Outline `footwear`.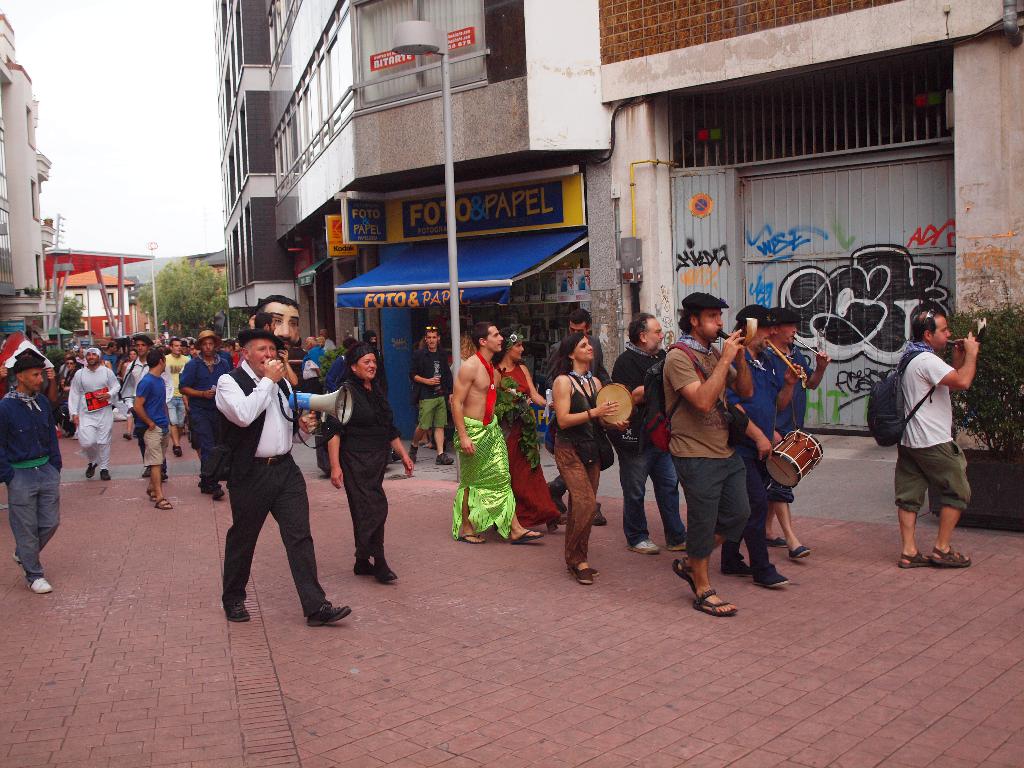
Outline: box(779, 545, 809, 558).
